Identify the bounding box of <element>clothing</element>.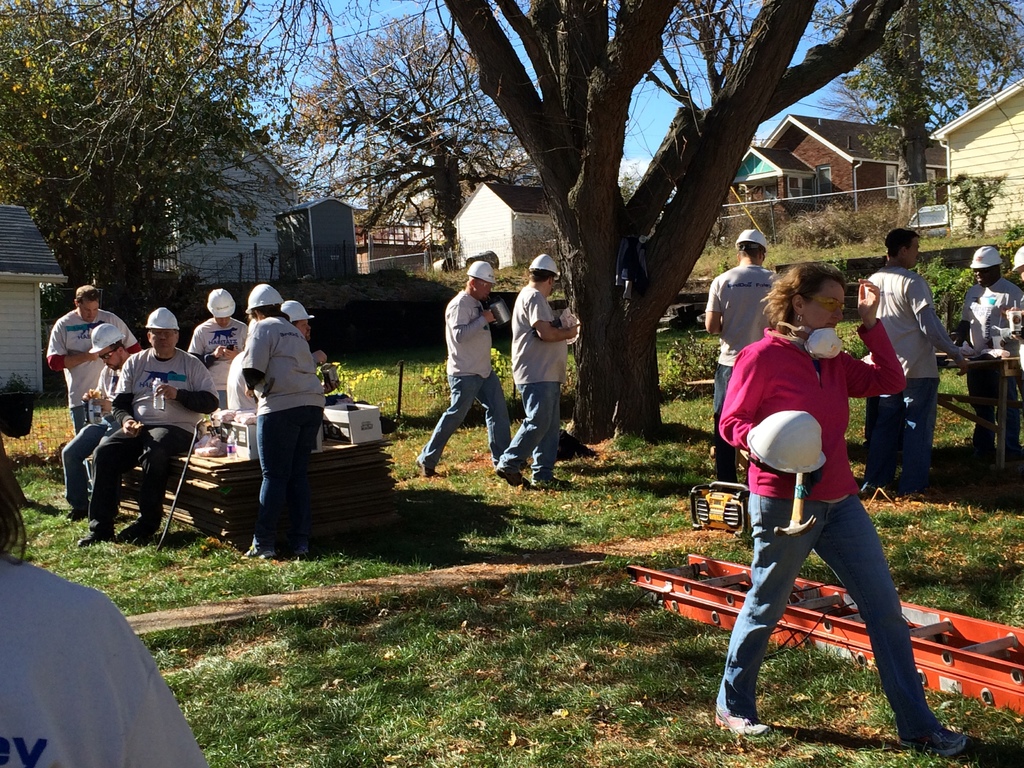
<region>705, 264, 785, 478</region>.
